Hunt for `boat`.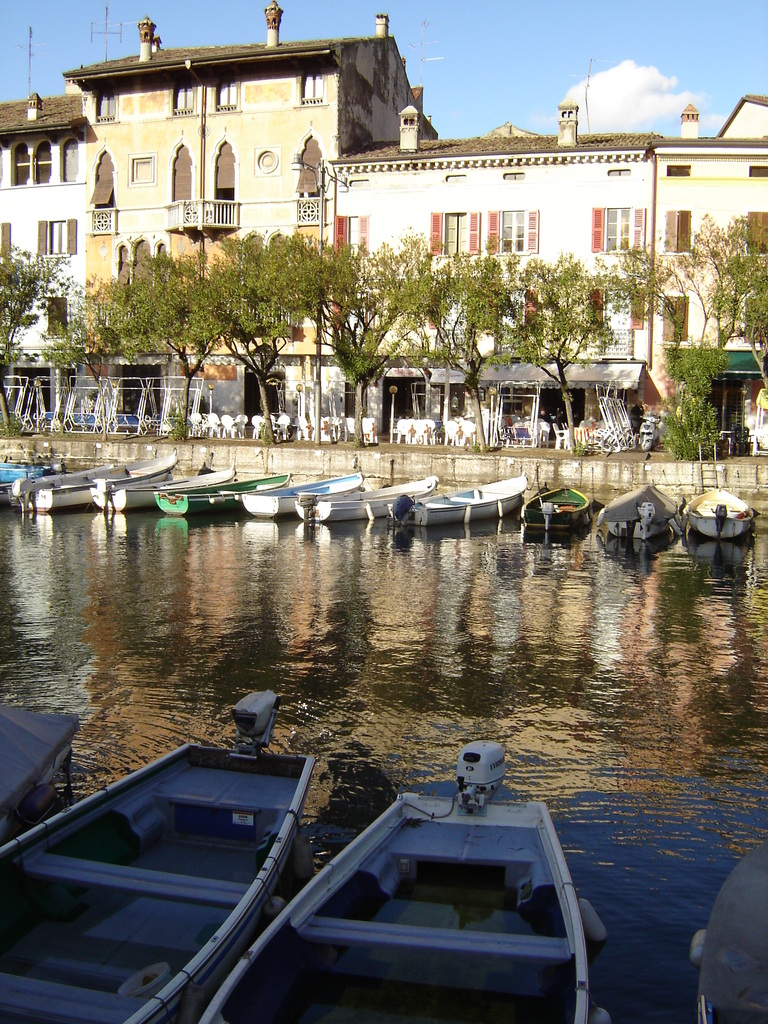
Hunted down at select_region(92, 465, 233, 517).
